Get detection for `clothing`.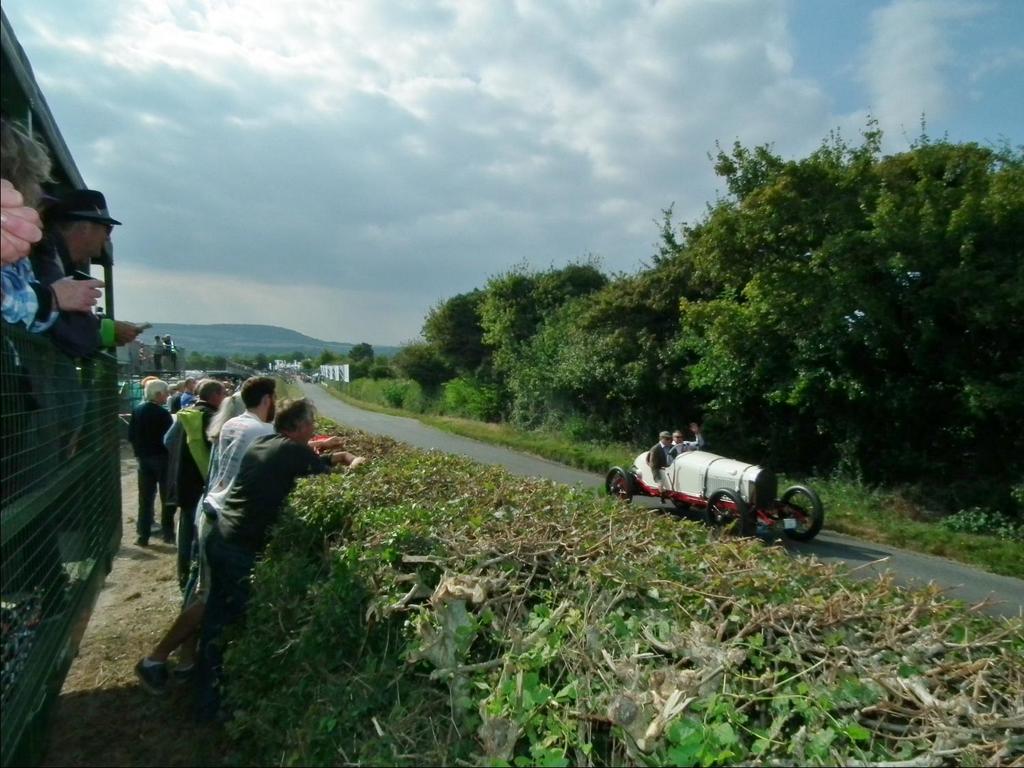
Detection: Rect(672, 437, 704, 455).
